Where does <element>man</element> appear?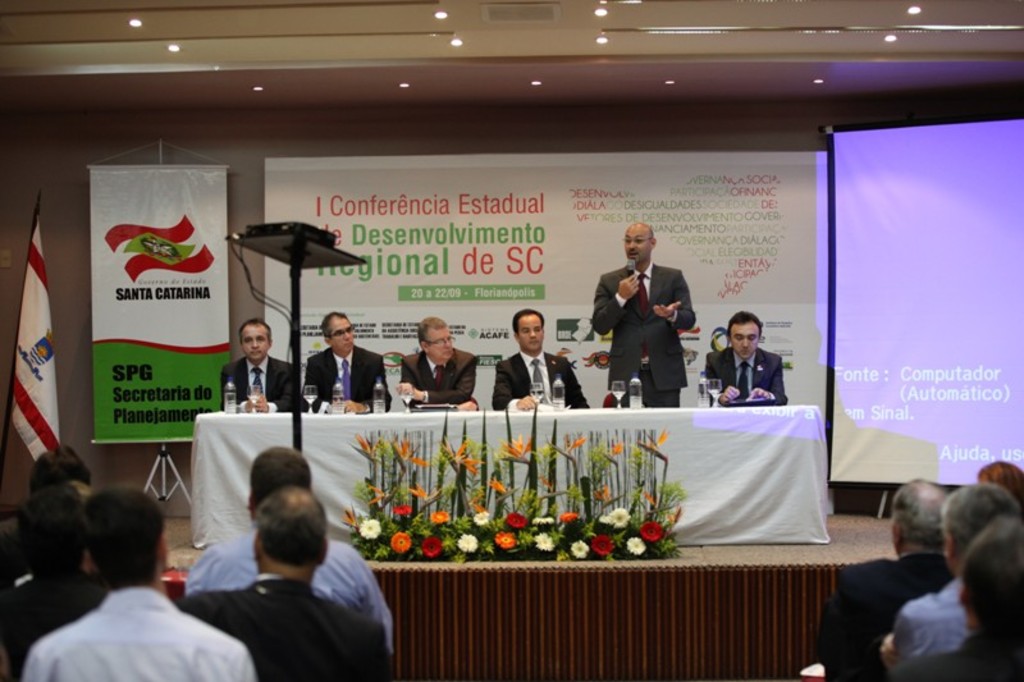
Appears at 398 313 476 409.
